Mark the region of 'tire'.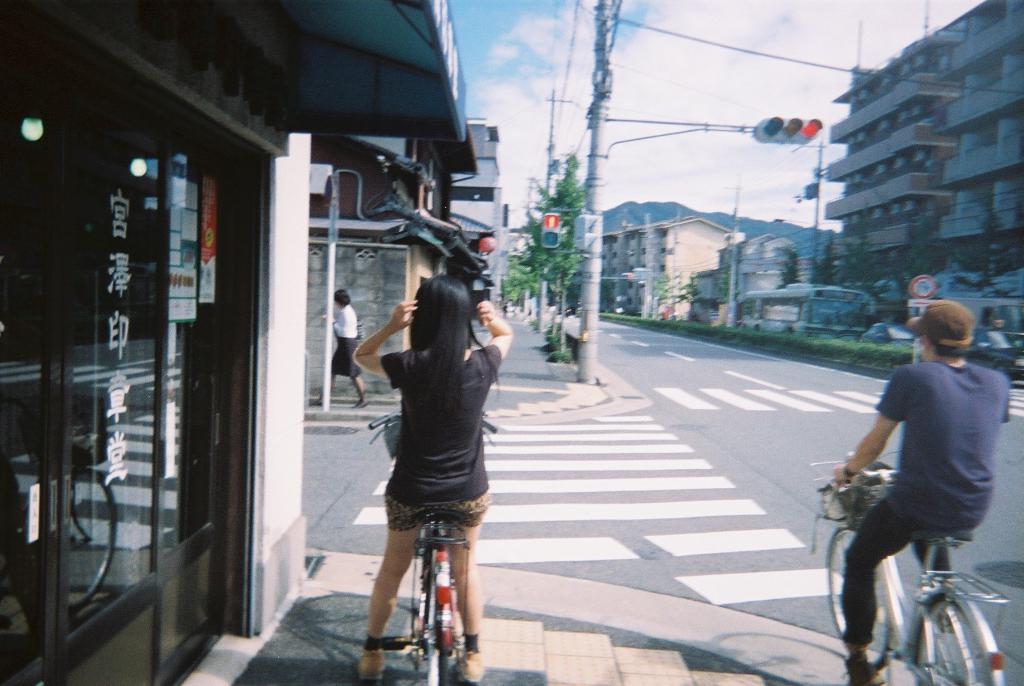
Region: Rect(908, 603, 999, 683).
